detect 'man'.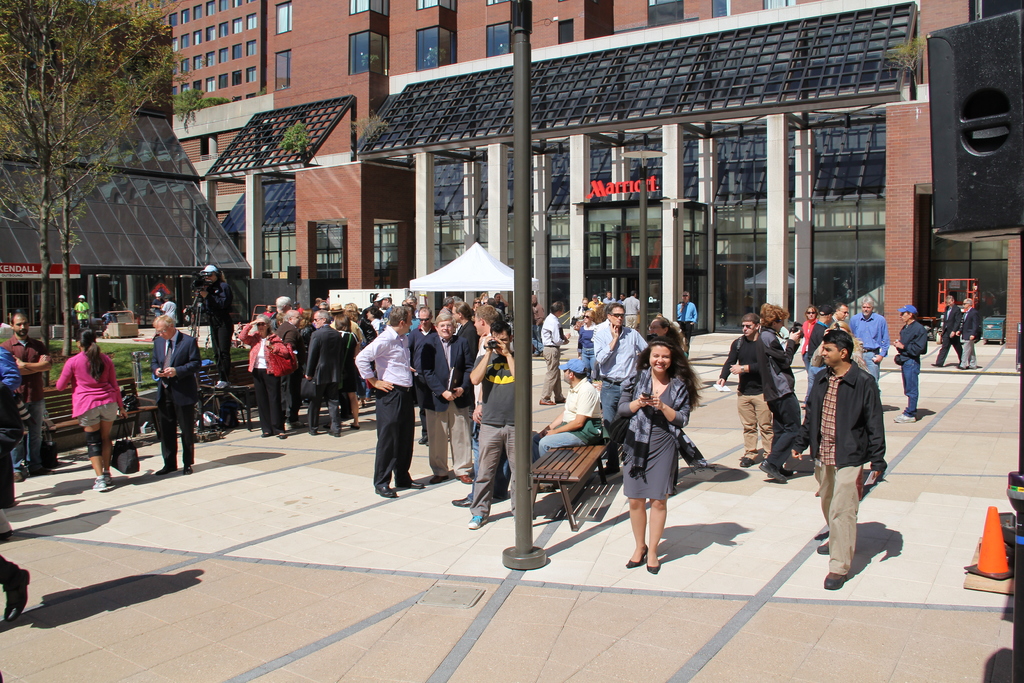
Detected at left=159, top=295, right=175, bottom=323.
